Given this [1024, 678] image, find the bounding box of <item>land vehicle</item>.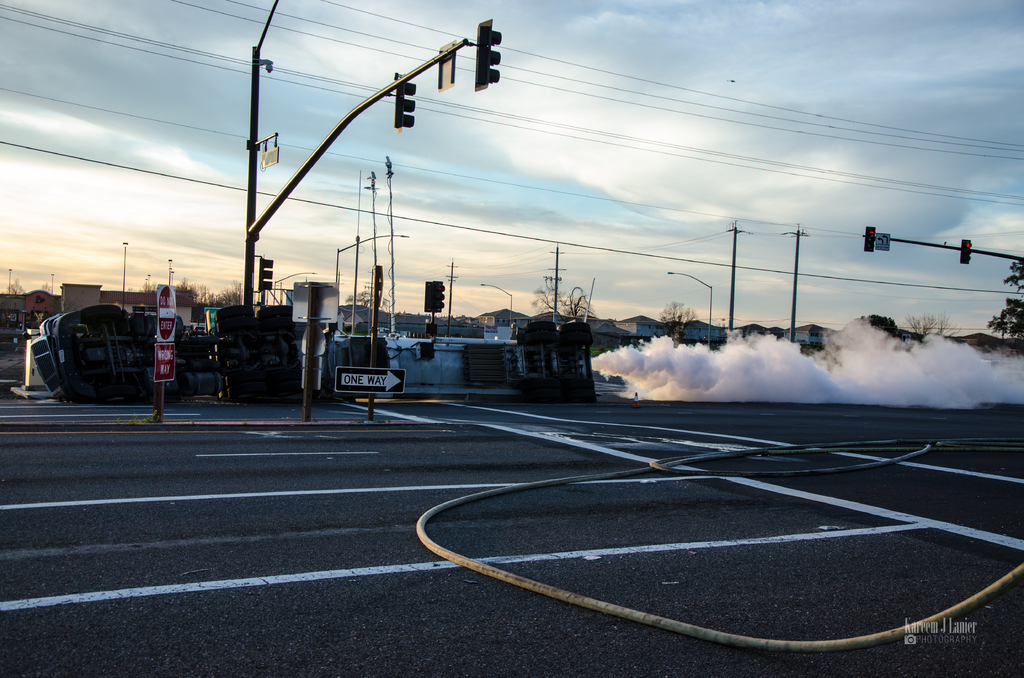
left=508, top=318, right=598, bottom=401.
